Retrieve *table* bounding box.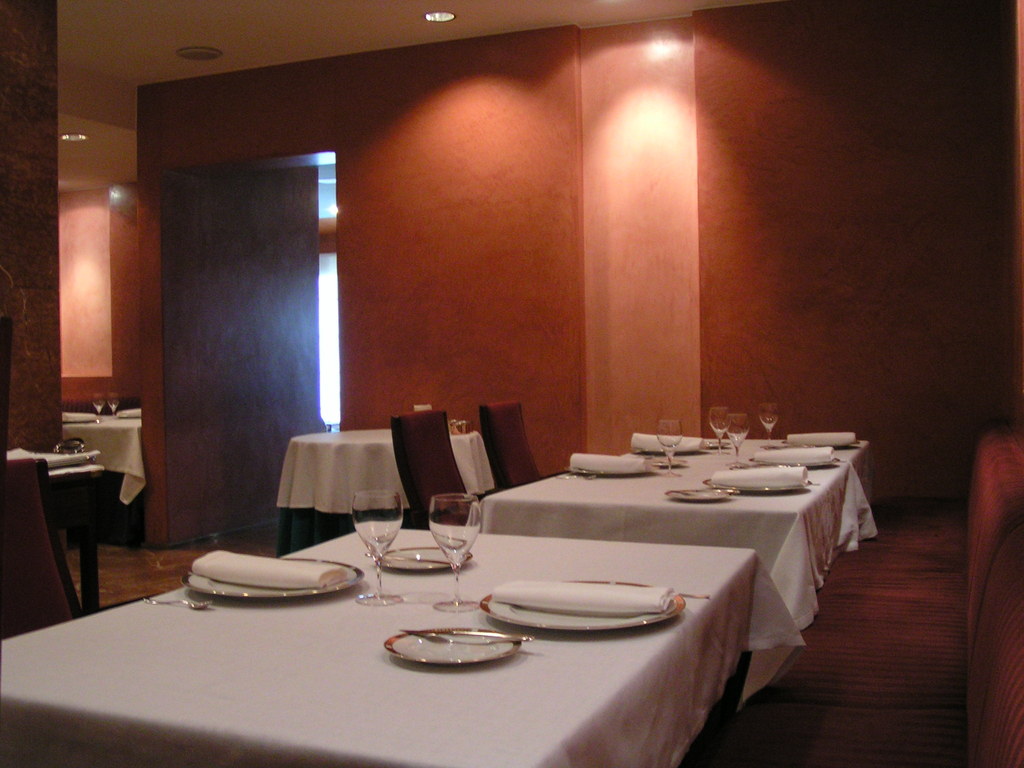
Bounding box: Rect(278, 426, 498, 550).
